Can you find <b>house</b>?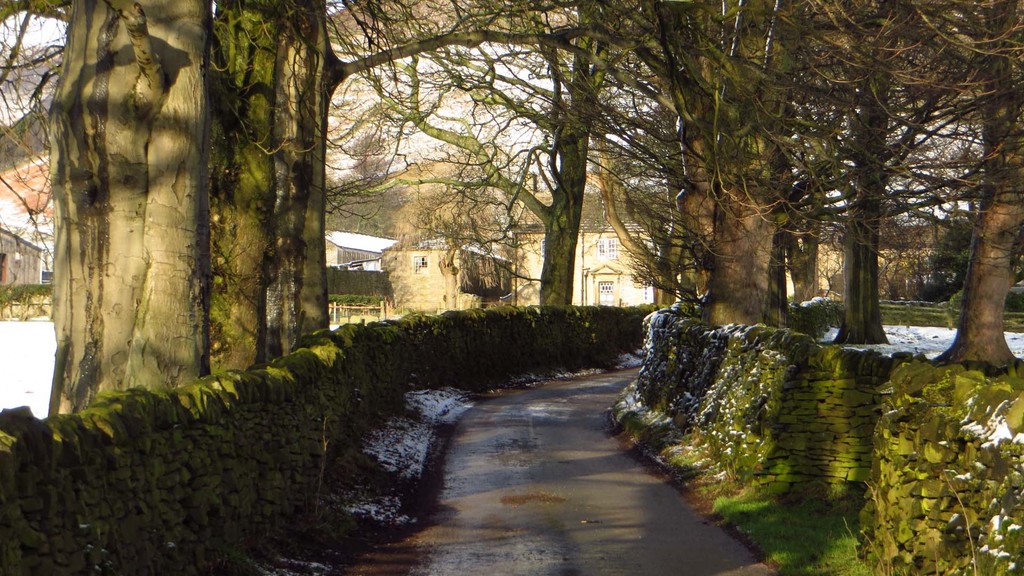
Yes, bounding box: rect(314, 224, 399, 272).
